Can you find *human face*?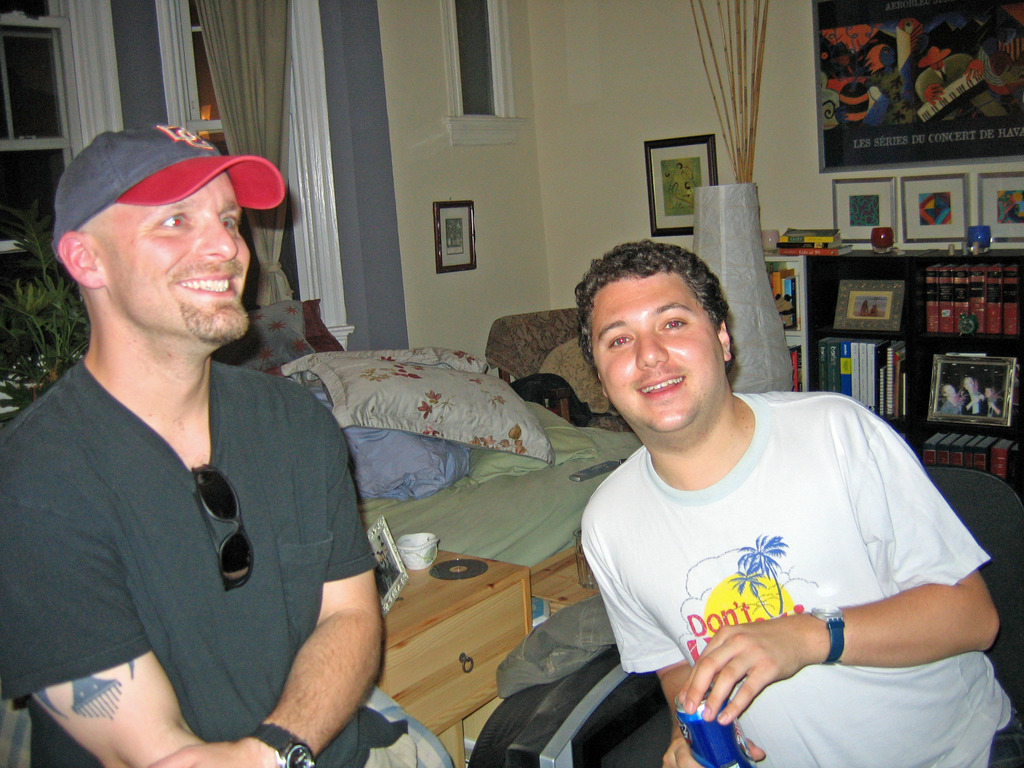
Yes, bounding box: box(588, 280, 725, 421).
